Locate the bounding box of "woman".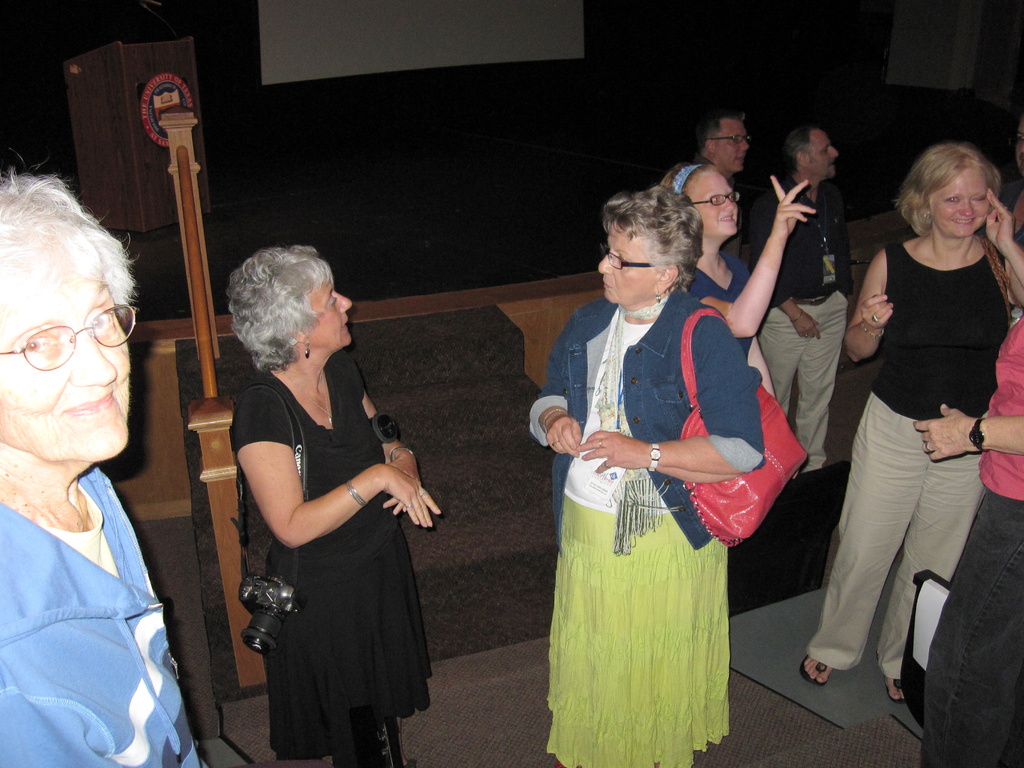
Bounding box: box(218, 234, 426, 767).
